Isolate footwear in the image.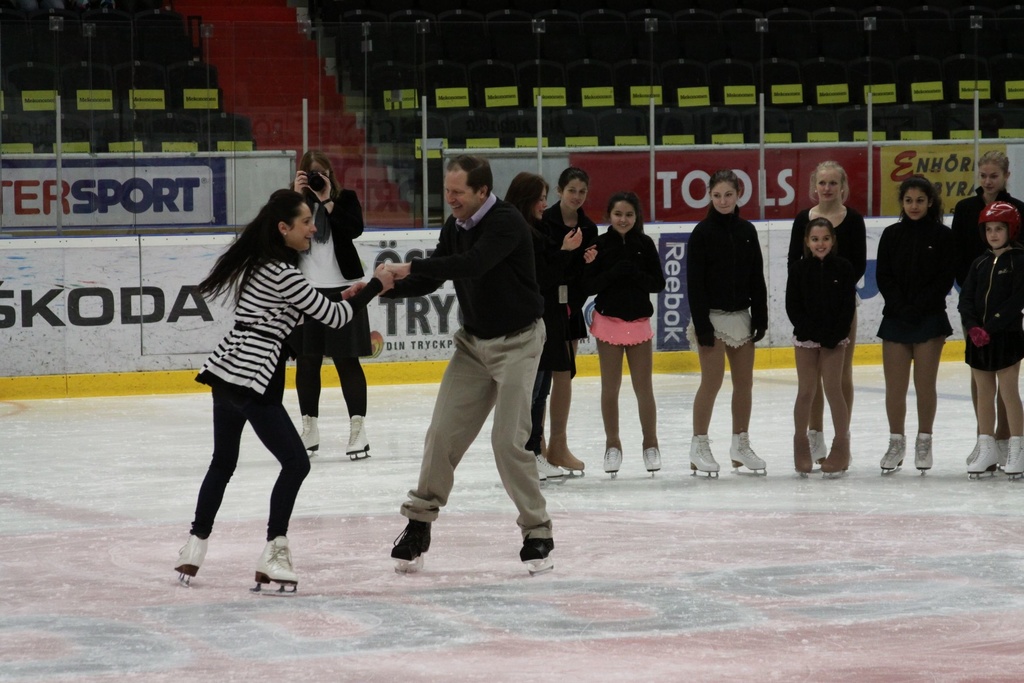
Isolated region: Rect(253, 532, 296, 587).
